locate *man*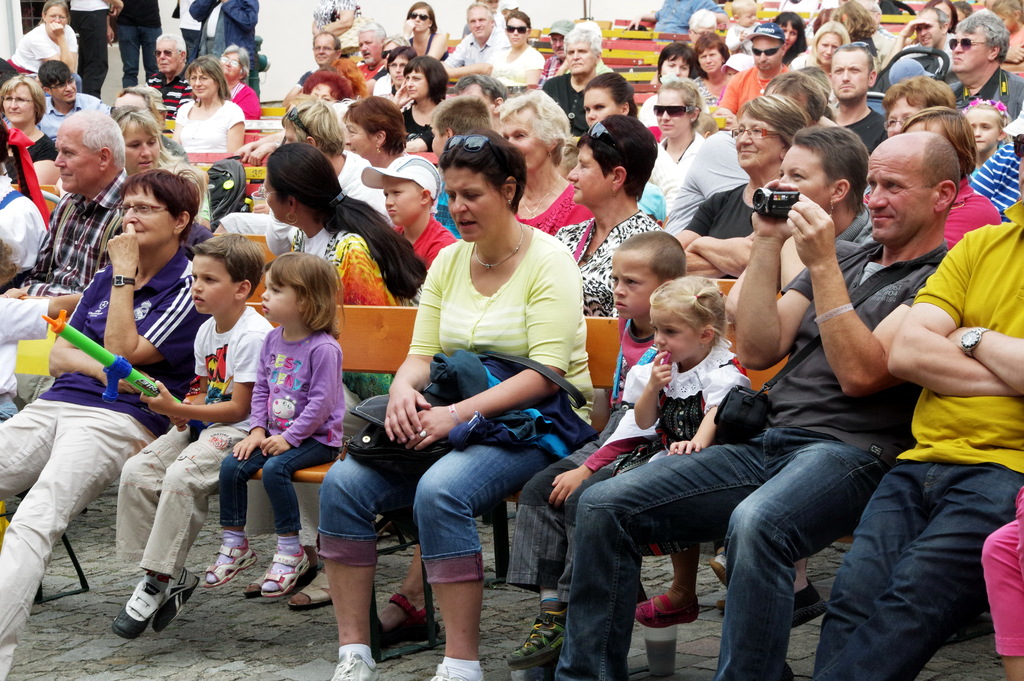
[x1=442, y1=4, x2=509, y2=78]
